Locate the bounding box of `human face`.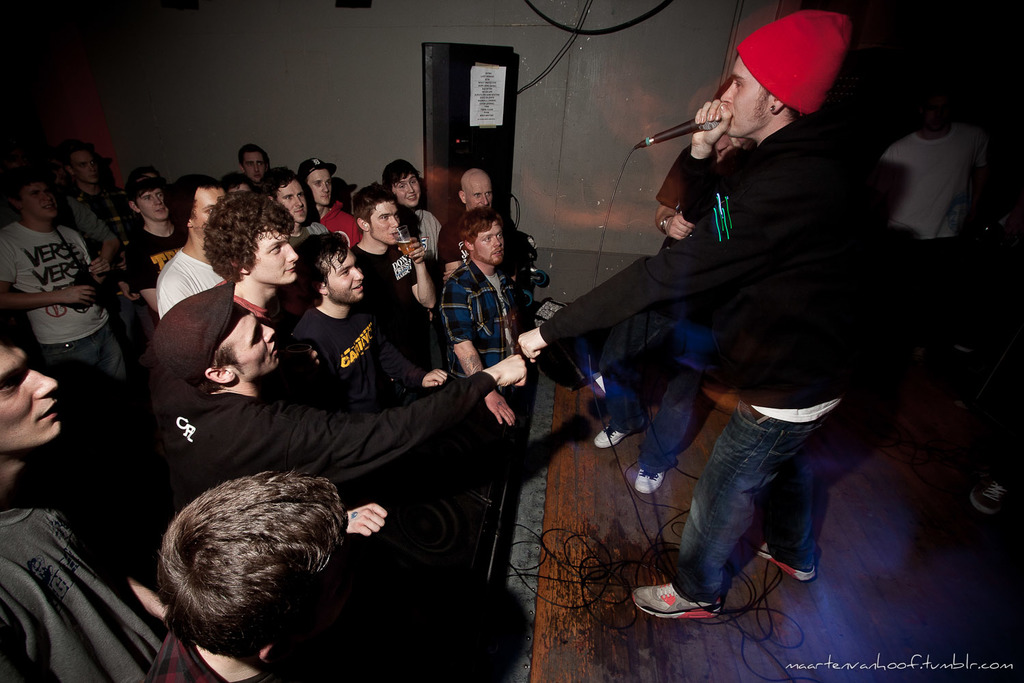
Bounding box: {"x1": 137, "y1": 189, "x2": 169, "y2": 219}.
